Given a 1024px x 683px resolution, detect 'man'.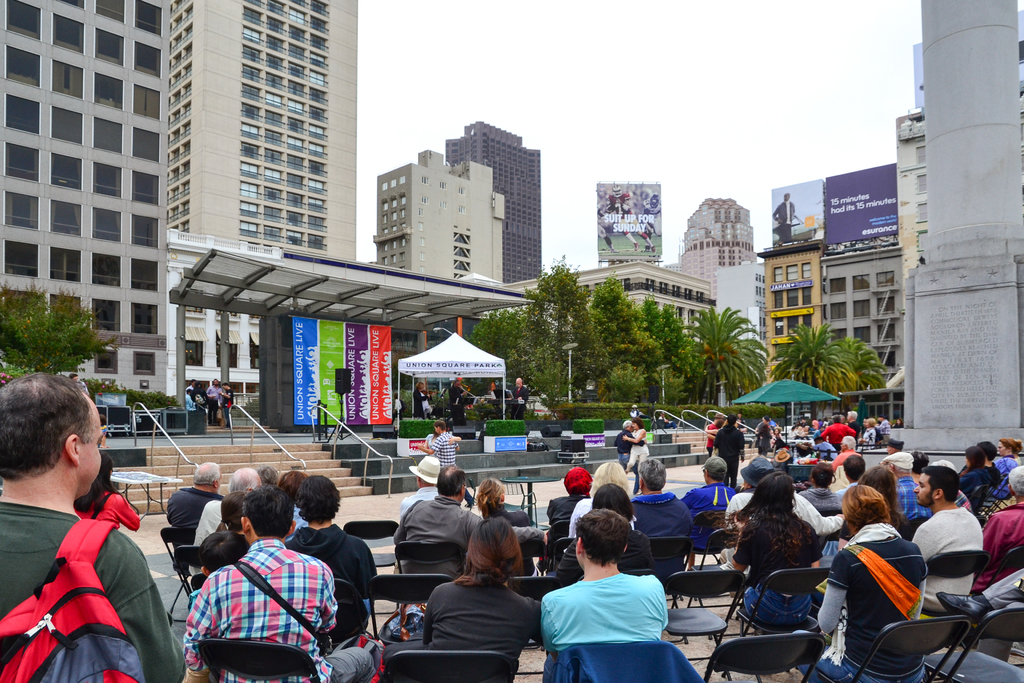
region(712, 404, 753, 492).
